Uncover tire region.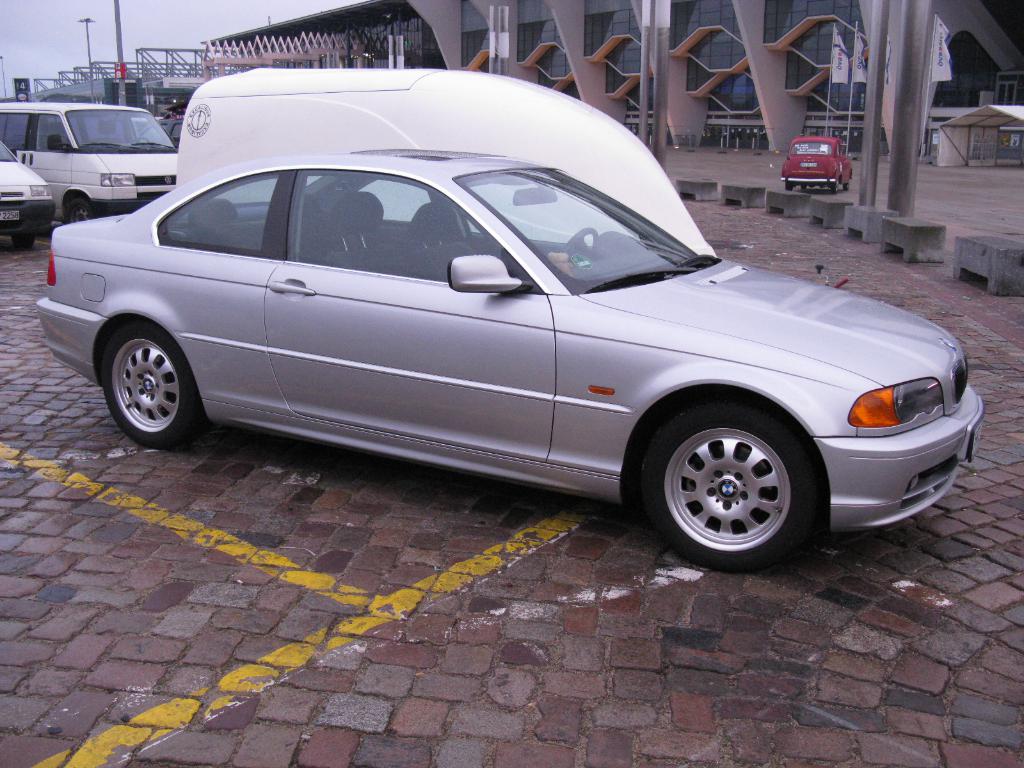
Uncovered: 785/183/793/193.
